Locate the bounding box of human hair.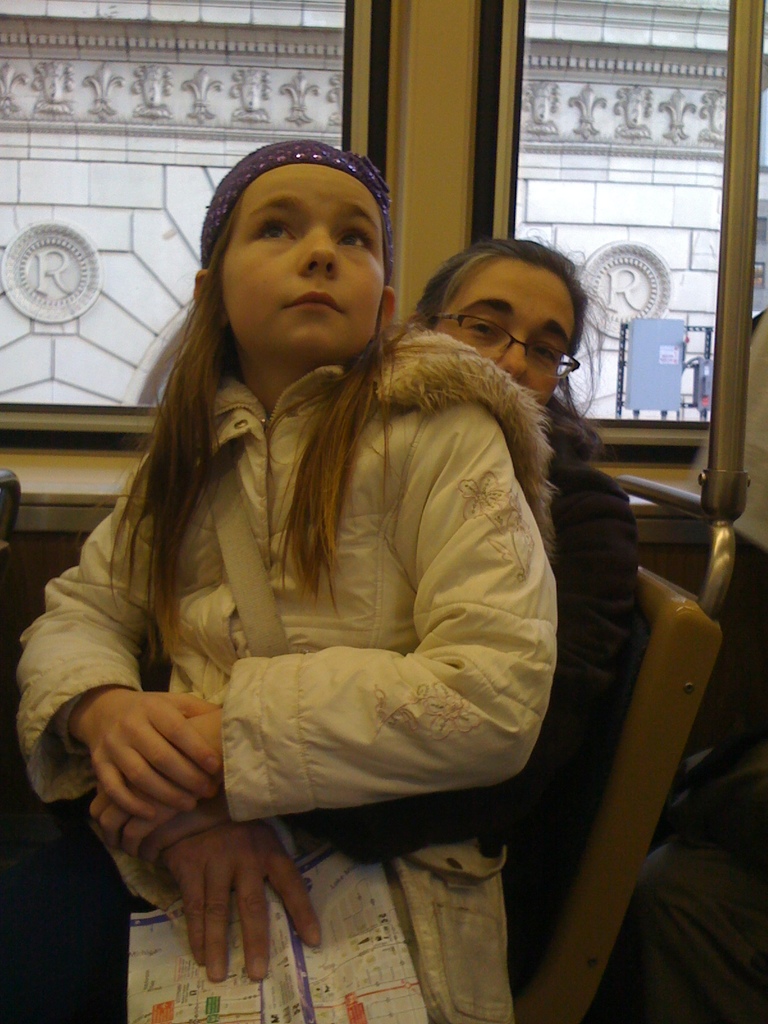
Bounding box: pyautogui.locateOnScreen(140, 175, 442, 653).
